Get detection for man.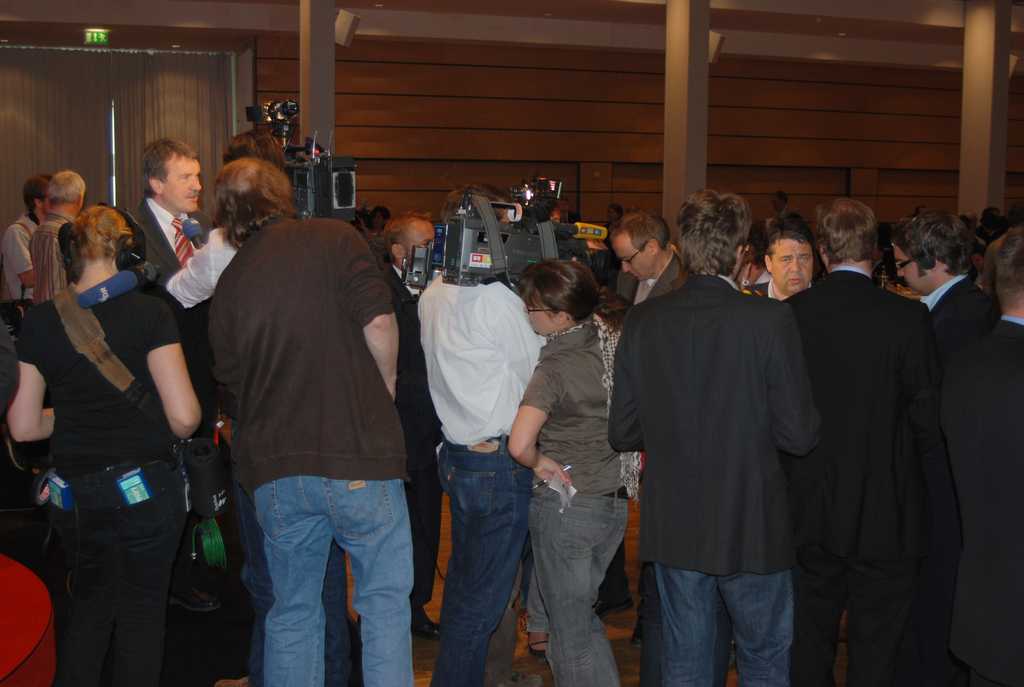
Detection: <region>887, 205, 1000, 351</region>.
